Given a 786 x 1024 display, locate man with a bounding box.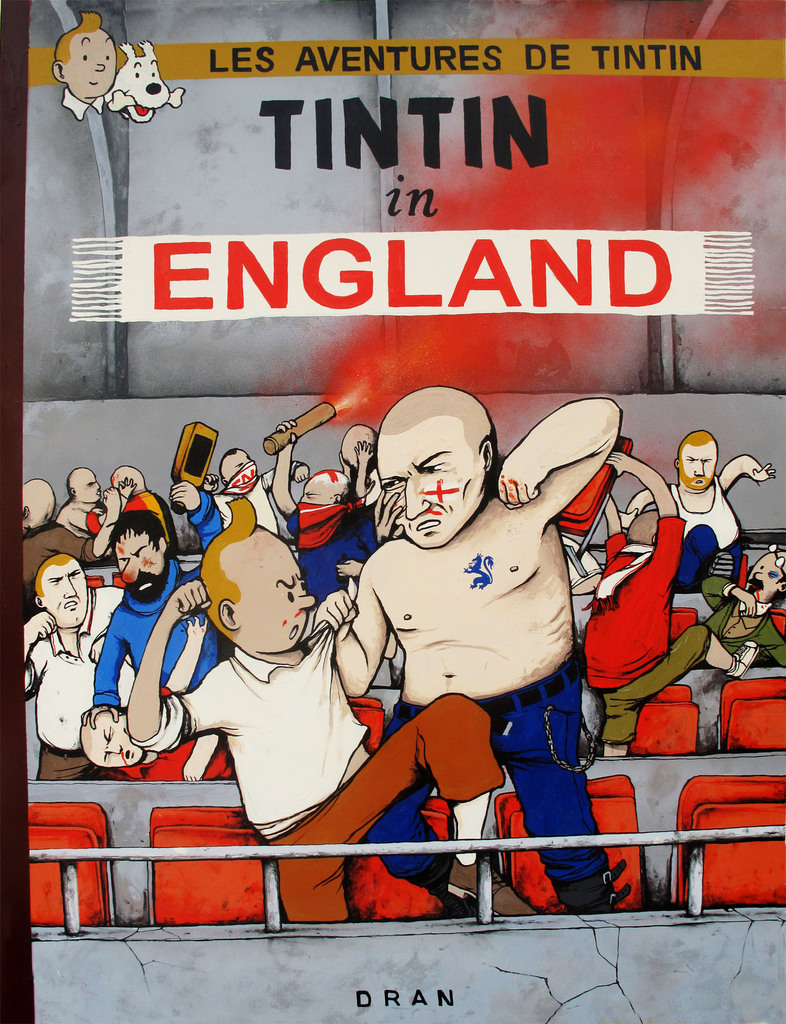
Located: bbox=[317, 394, 614, 837].
